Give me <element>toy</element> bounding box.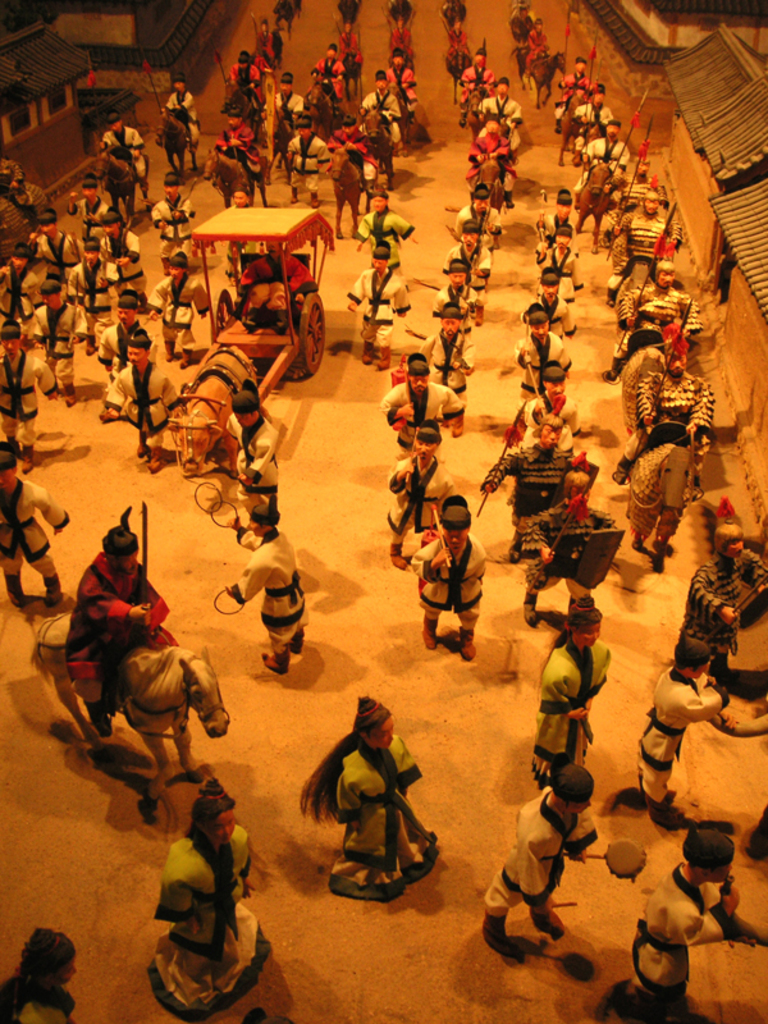
BBox(147, 756, 261, 998).
